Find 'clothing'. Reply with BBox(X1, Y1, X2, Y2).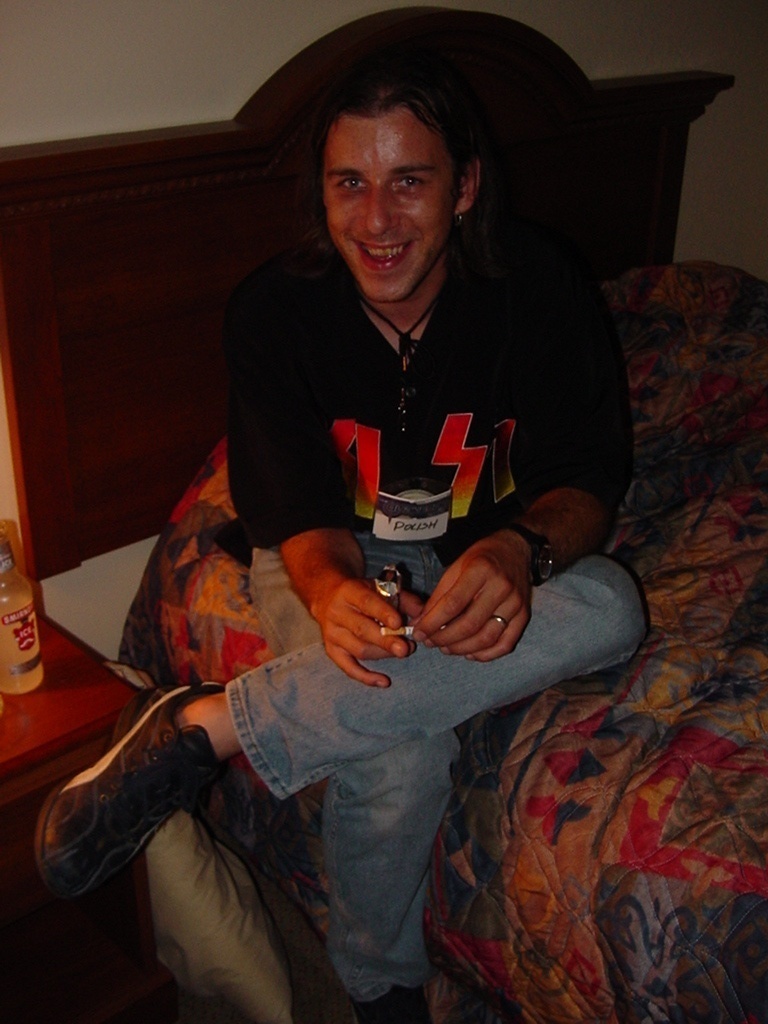
BBox(130, 101, 627, 950).
